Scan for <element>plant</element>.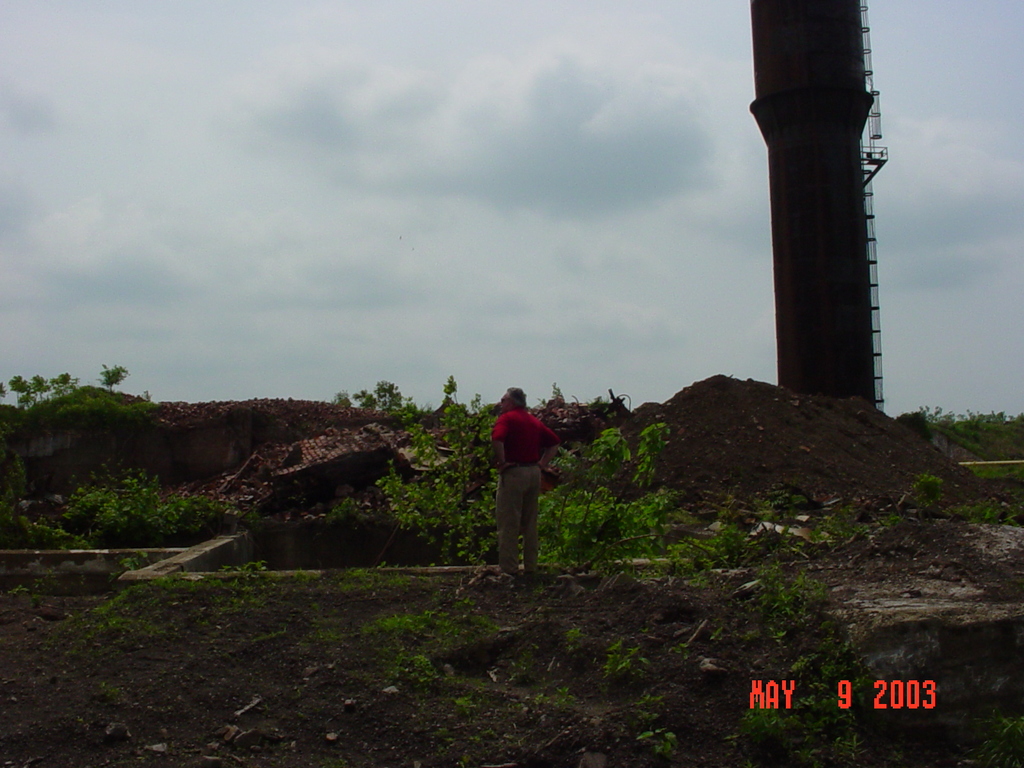
Scan result: x1=0, y1=380, x2=6, y2=402.
